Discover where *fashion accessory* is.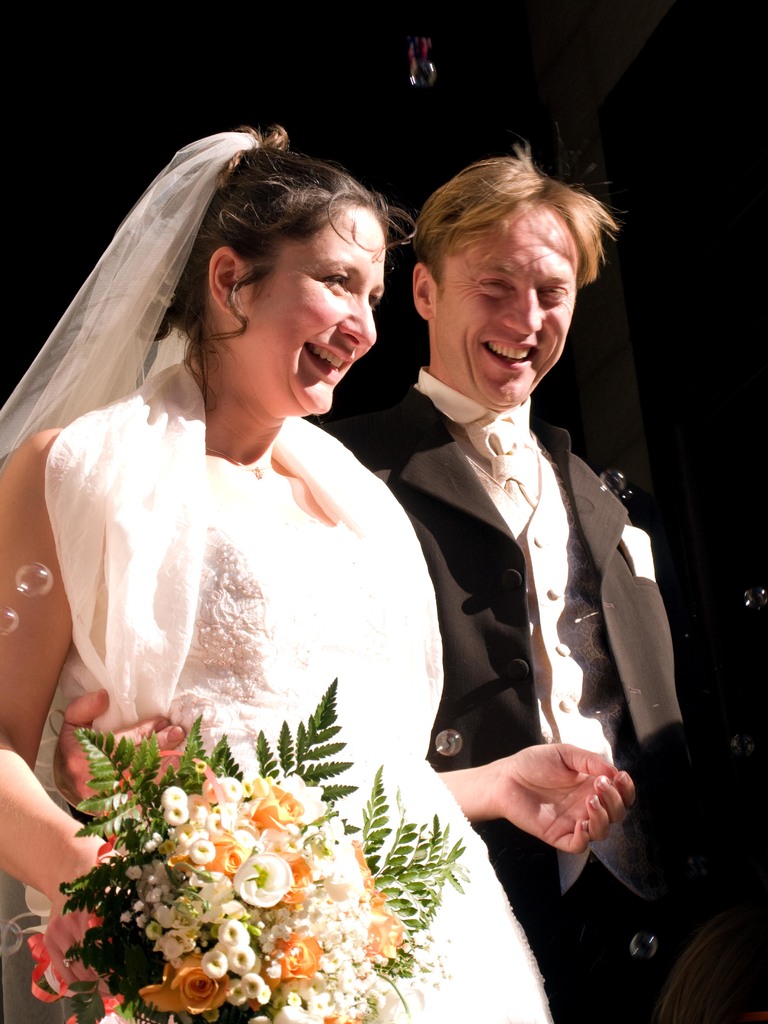
Discovered at (x1=0, y1=132, x2=262, y2=467).
